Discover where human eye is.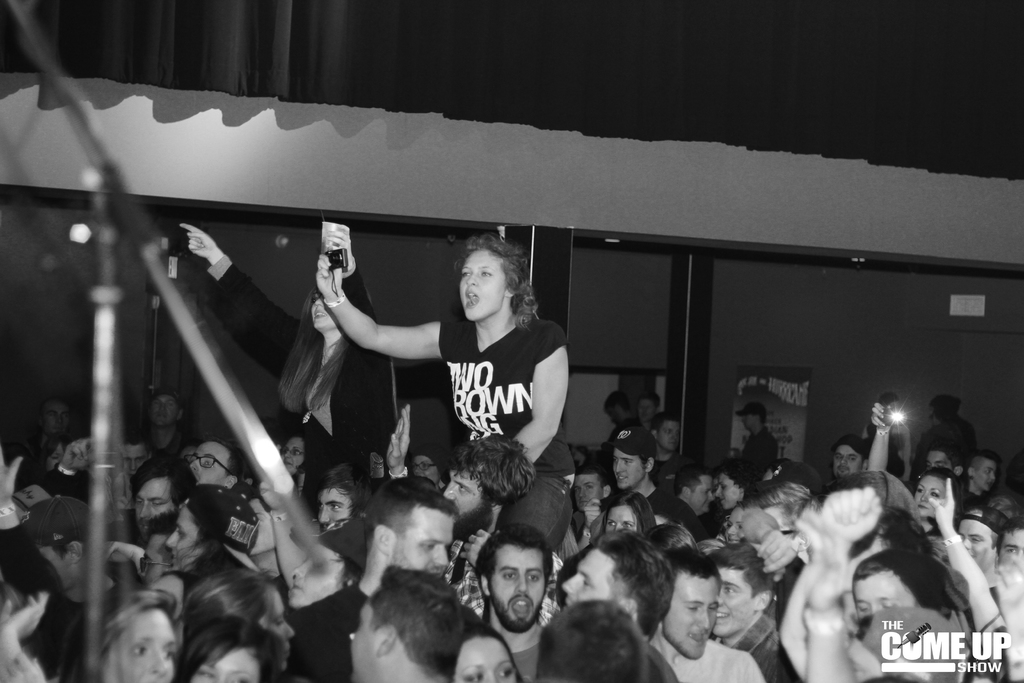
Discovered at region(175, 525, 187, 540).
